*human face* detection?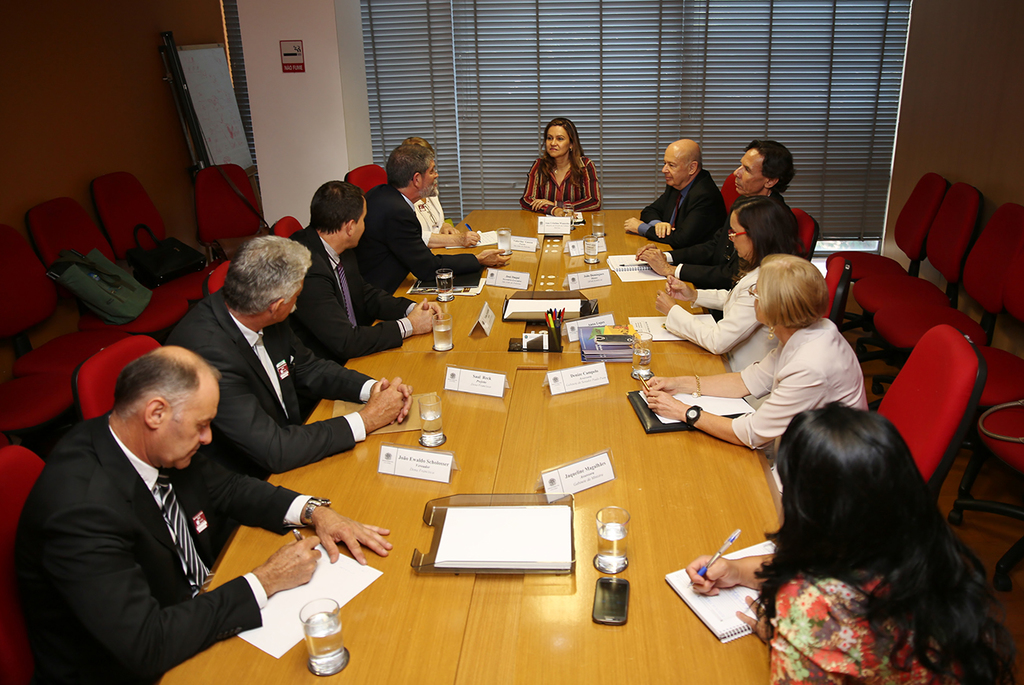
bbox=[733, 211, 754, 261]
